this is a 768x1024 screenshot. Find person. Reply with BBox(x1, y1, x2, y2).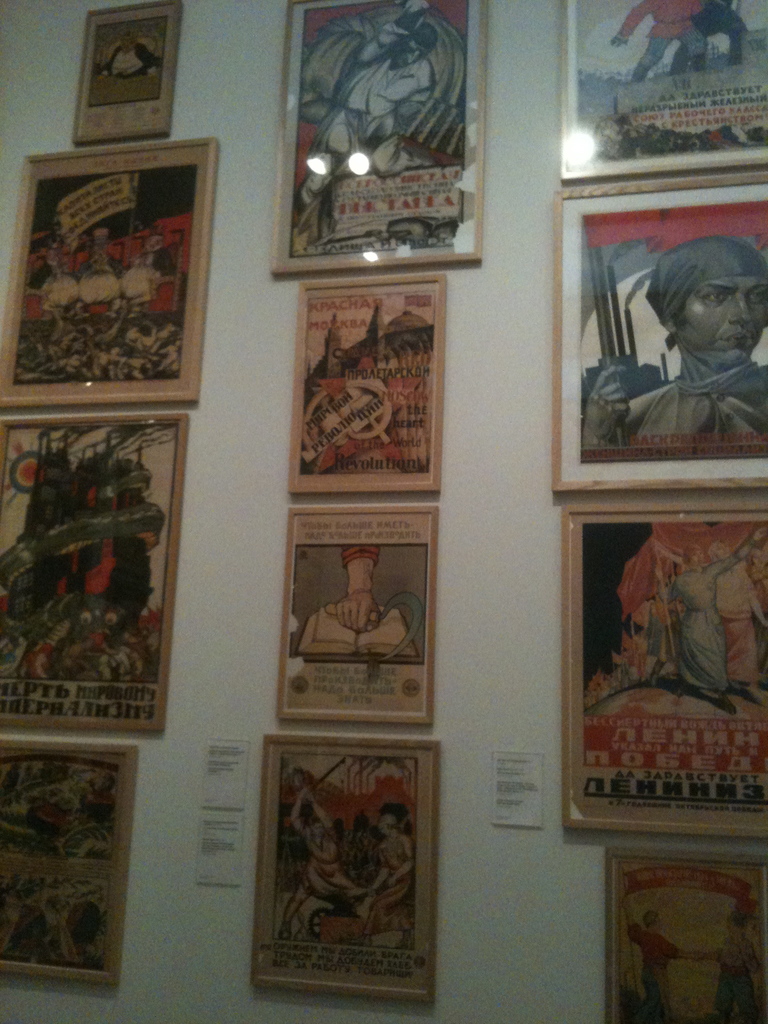
BBox(661, 529, 767, 699).
